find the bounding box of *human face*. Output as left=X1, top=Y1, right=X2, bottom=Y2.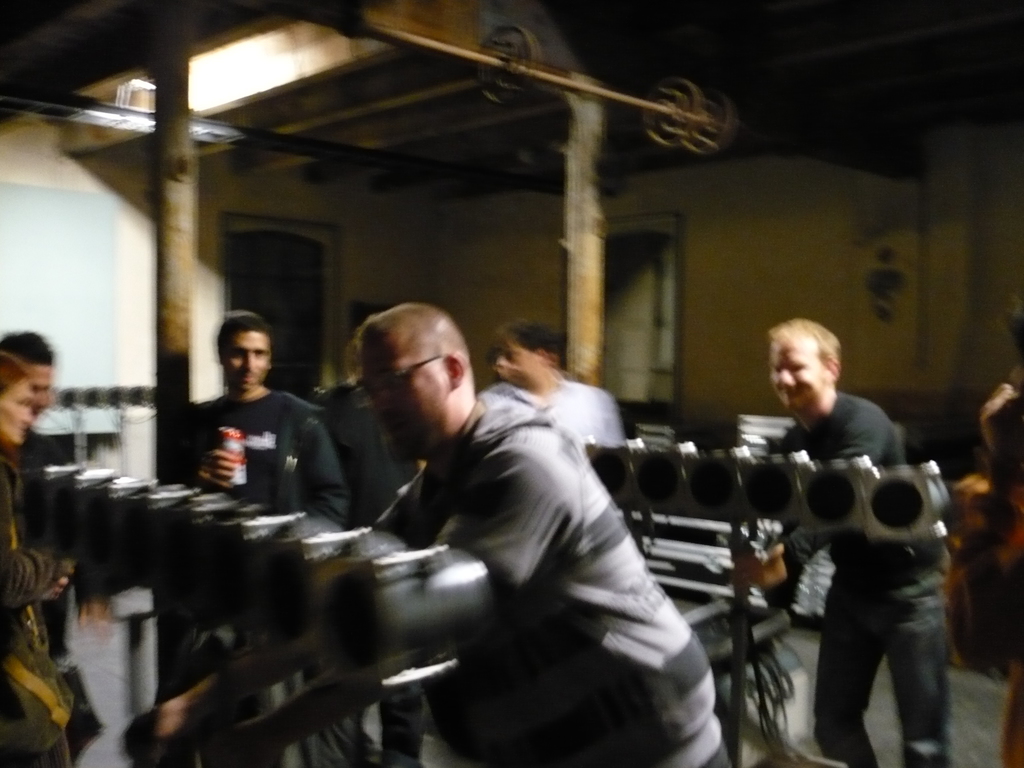
left=225, top=331, right=272, bottom=393.
